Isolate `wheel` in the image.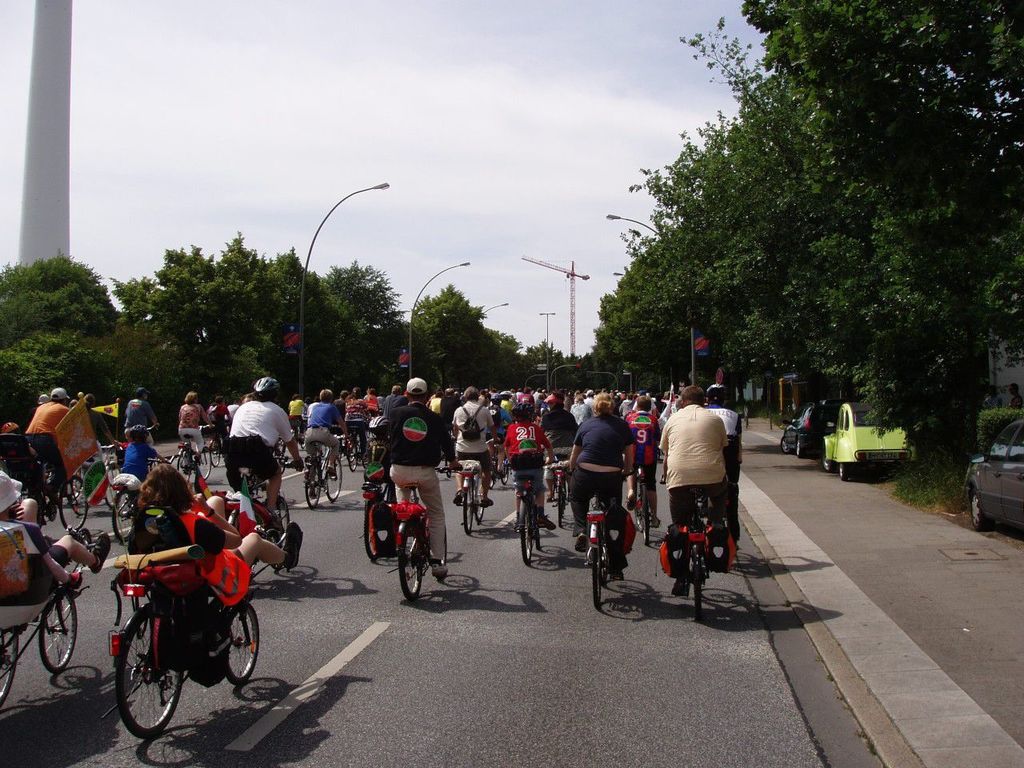
Isolated region: {"x1": 60, "y1": 475, "x2": 90, "y2": 531}.
